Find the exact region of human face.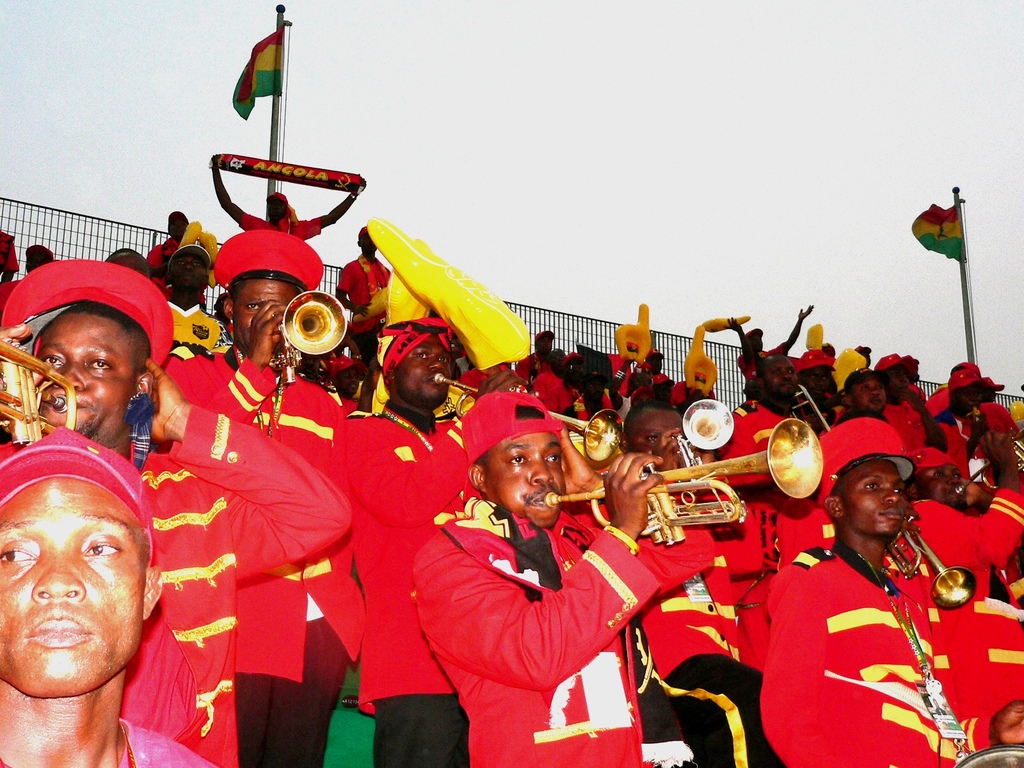
Exact region: l=233, t=280, r=292, b=349.
